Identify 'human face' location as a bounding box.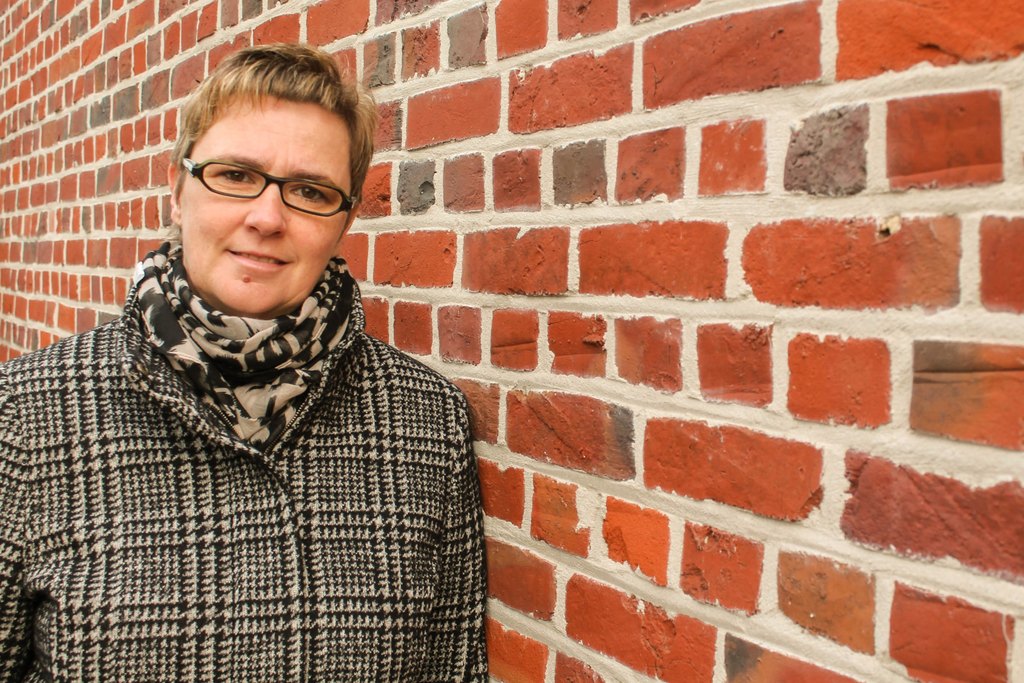
(184,98,350,318).
